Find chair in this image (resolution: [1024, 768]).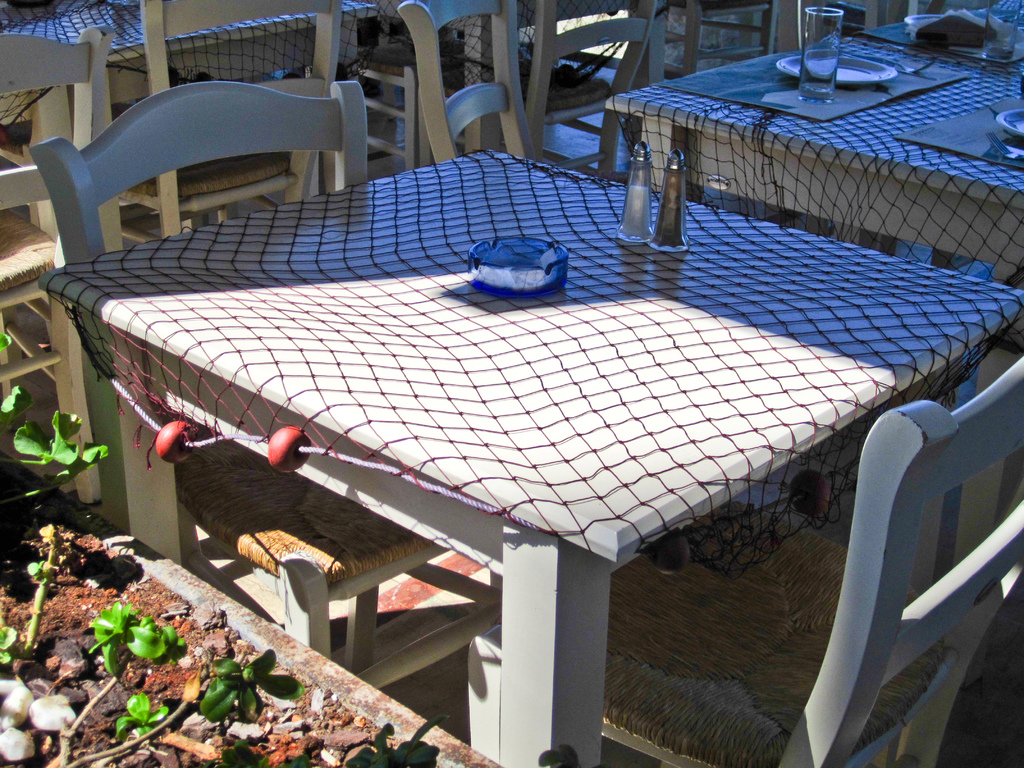
115, 0, 345, 243.
